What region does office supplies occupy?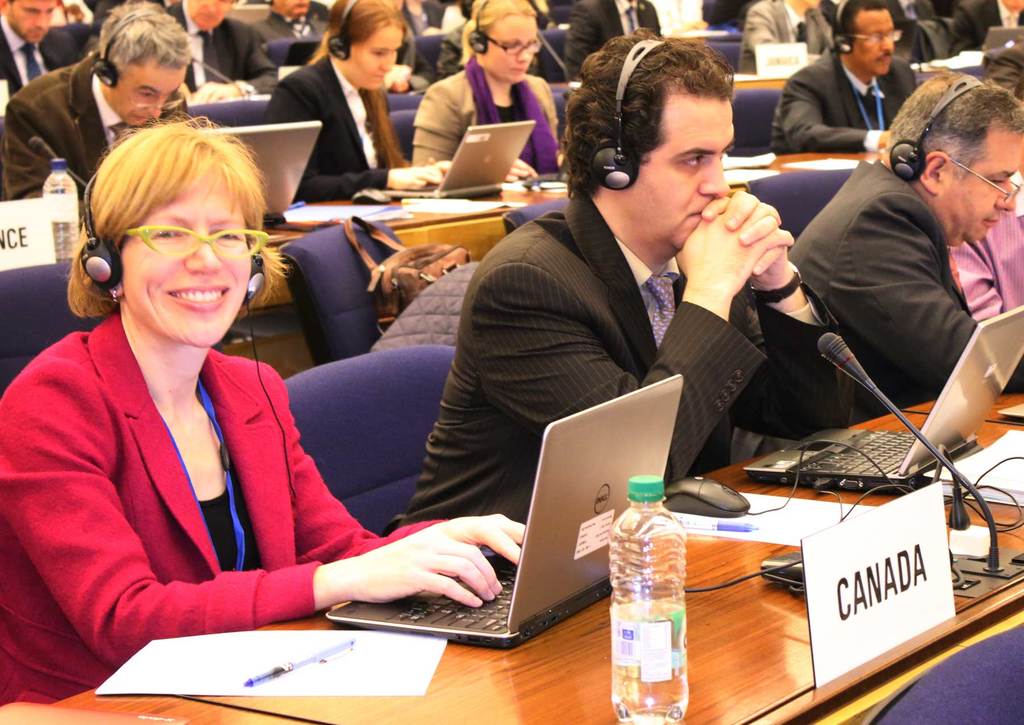
x1=871 y1=621 x2=1023 y2=724.
